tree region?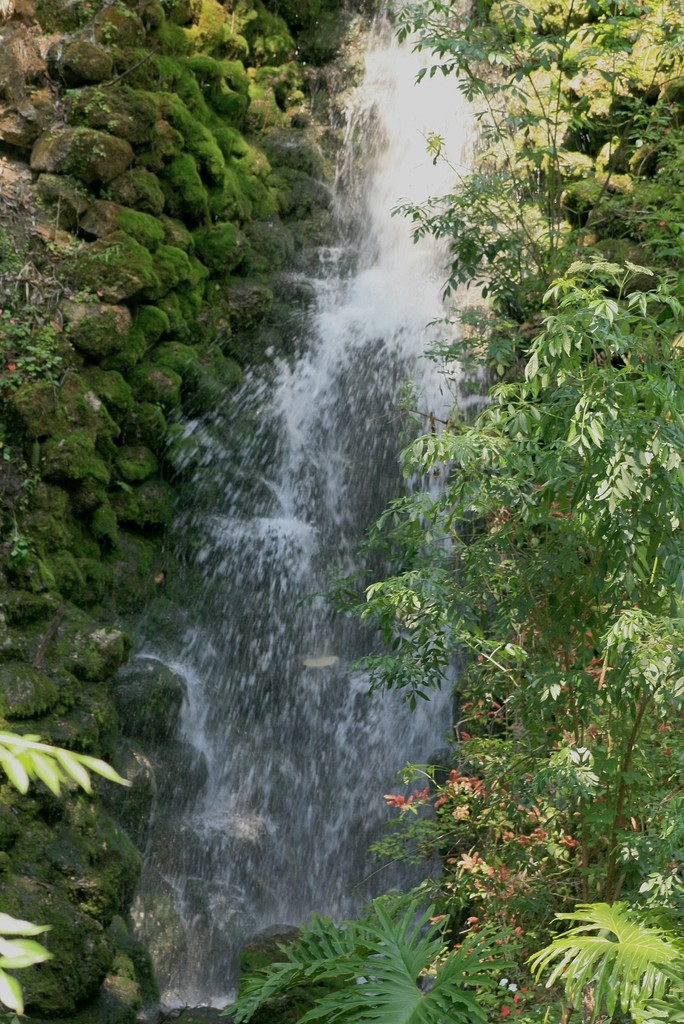
select_region(0, 728, 131, 1021)
